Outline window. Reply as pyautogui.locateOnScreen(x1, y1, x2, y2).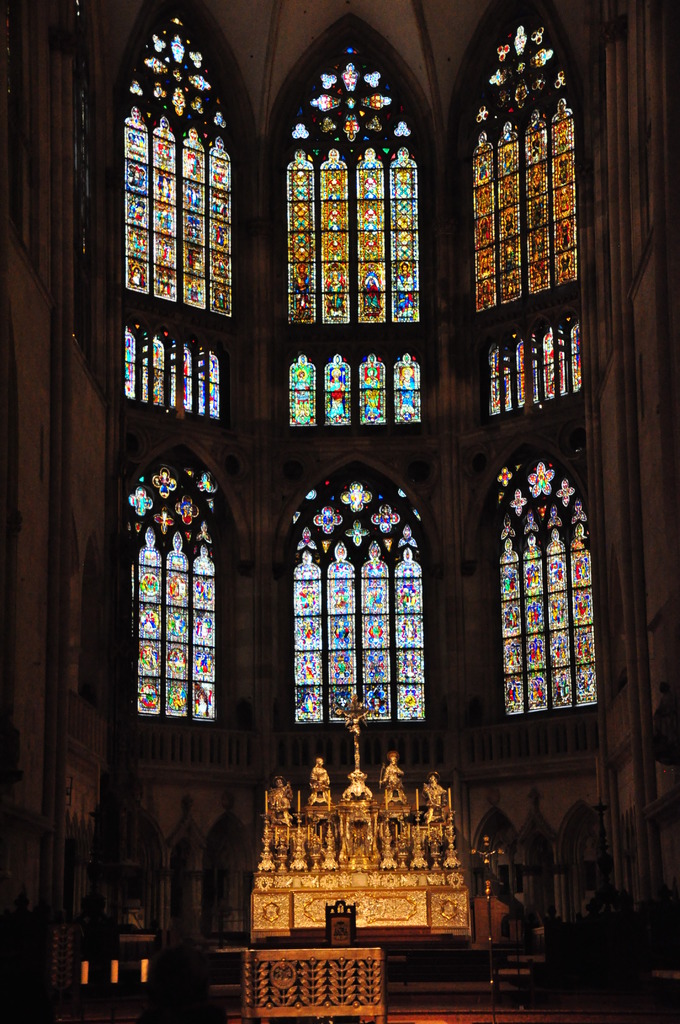
pyautogui.locateOnScreen(289, 457, 434, 739).
